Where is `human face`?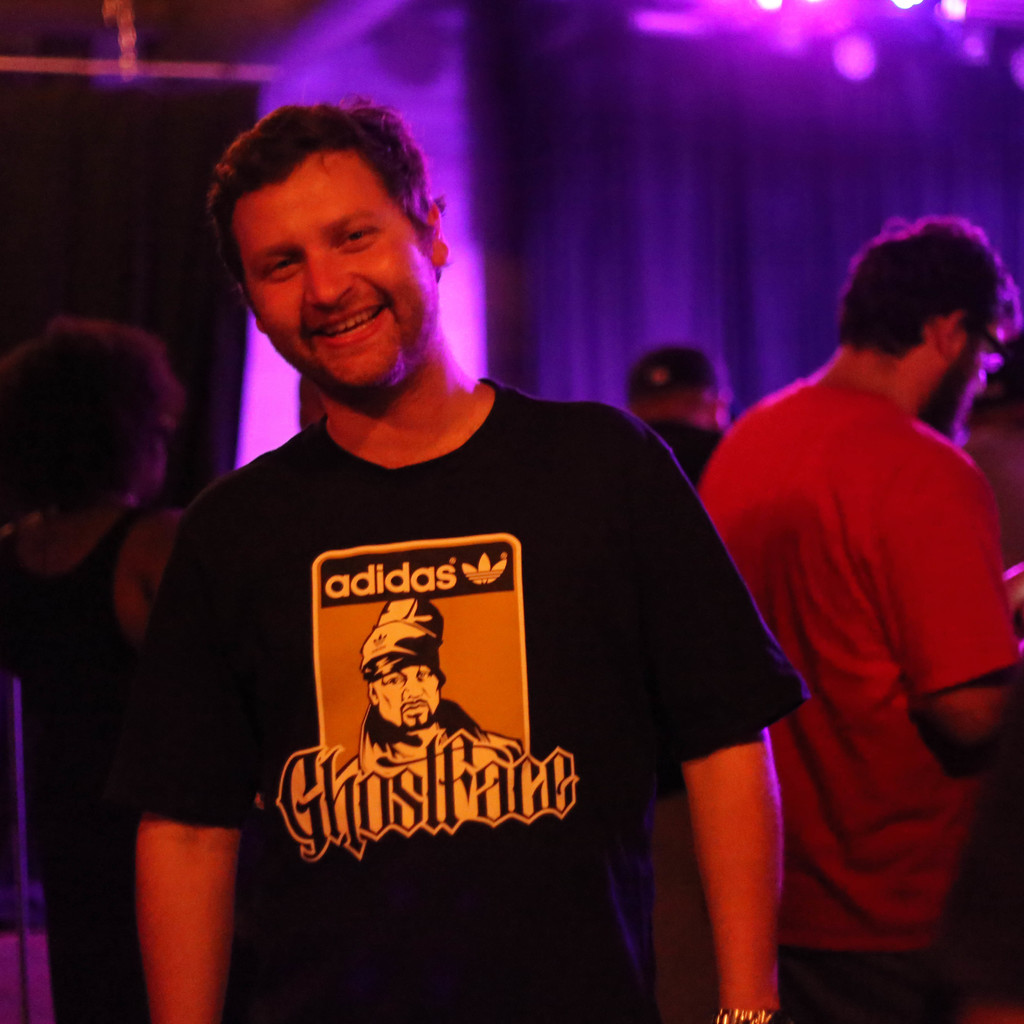
230/145/438/390.
